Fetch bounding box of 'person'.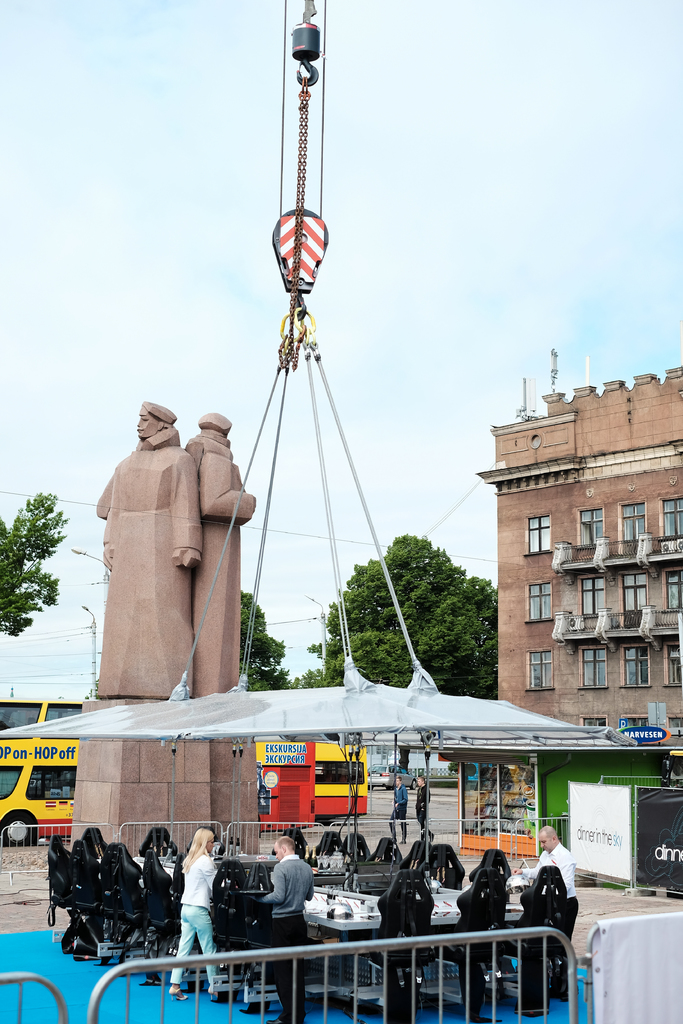
Bbox: box(386, 775, 407, 845).
